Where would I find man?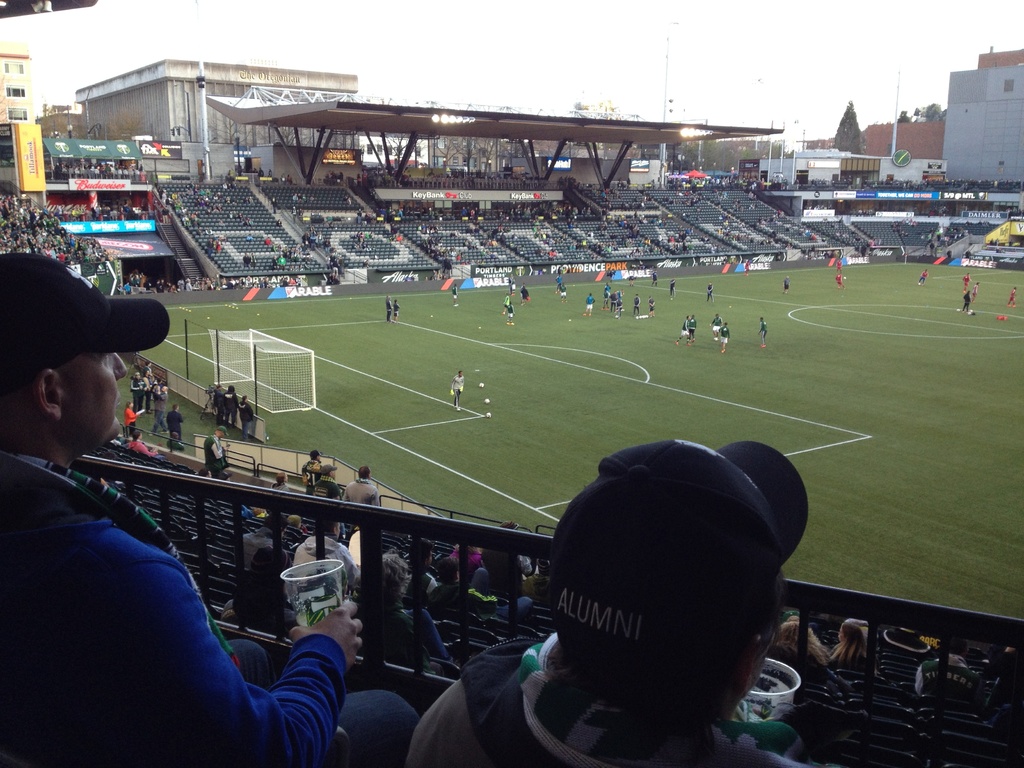
At <bbox>721, 321, 730, 351</bbox>.
